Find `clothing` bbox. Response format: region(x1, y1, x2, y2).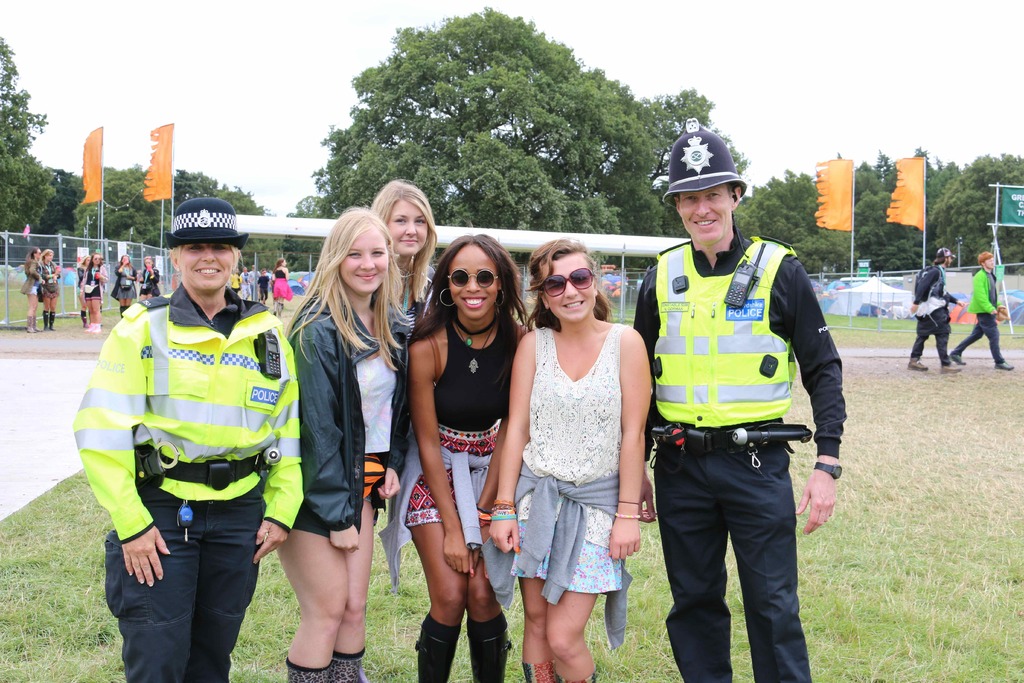
region(92, 267, 283, 650).
